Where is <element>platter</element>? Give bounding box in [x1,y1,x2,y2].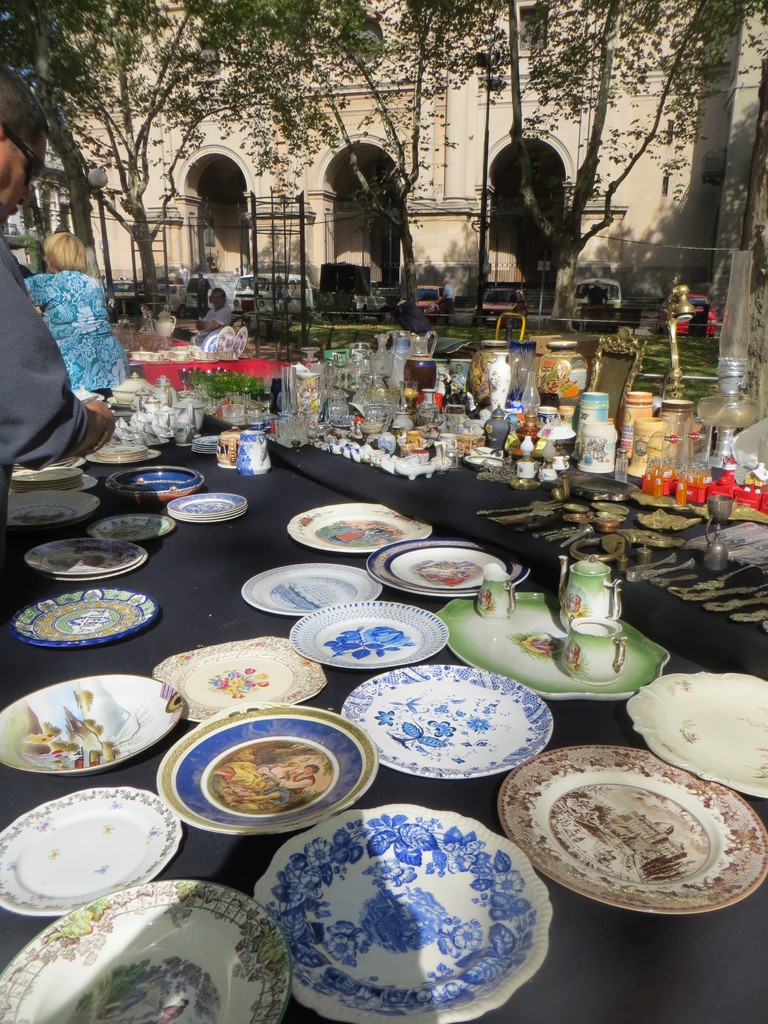
[95,447,157,470].
